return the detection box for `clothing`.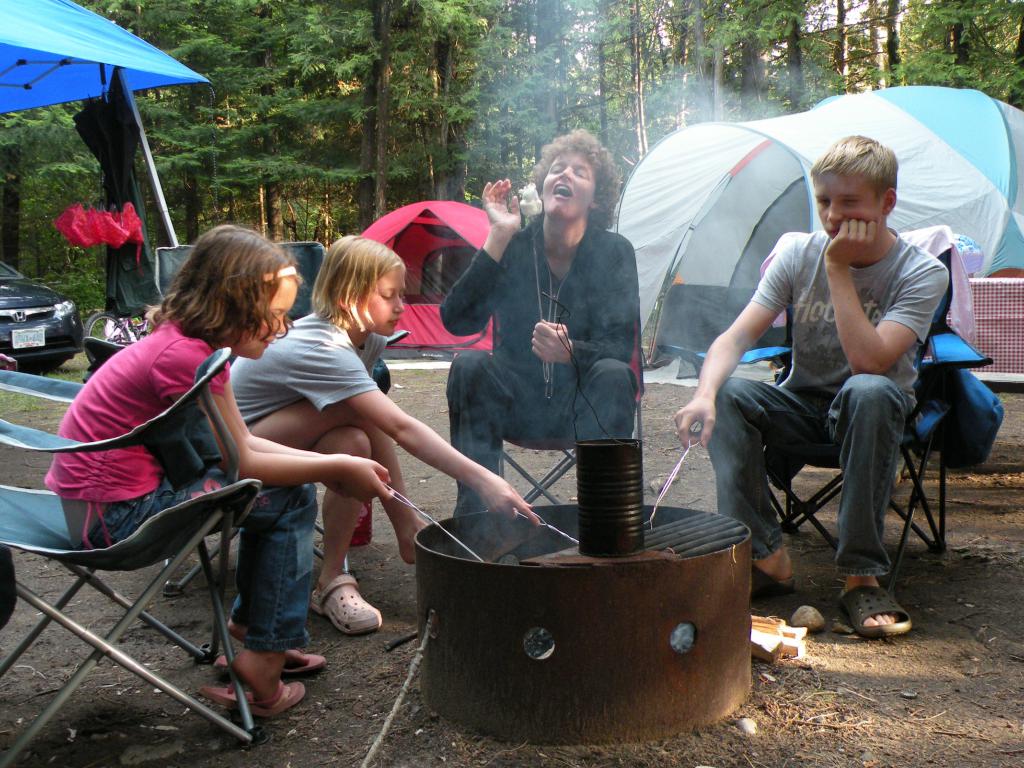
(225, 312, 386, 436).
